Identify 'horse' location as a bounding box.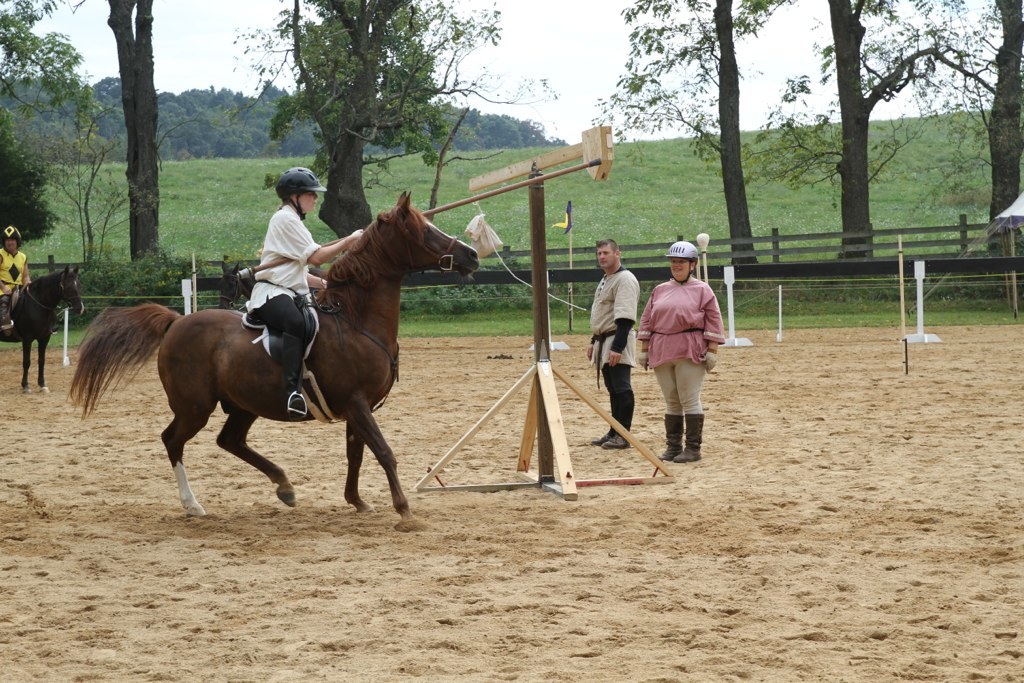
BBox(0, 264, 85, 396).
